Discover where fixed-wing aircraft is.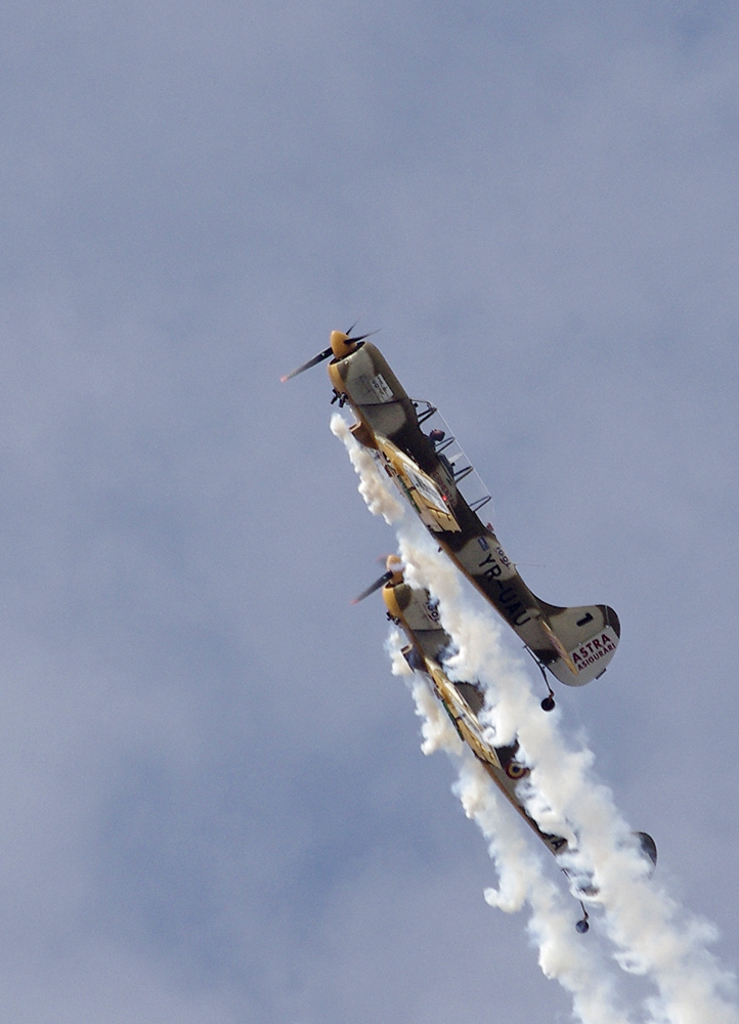
Discovered at [344, 550, 660, 929].
